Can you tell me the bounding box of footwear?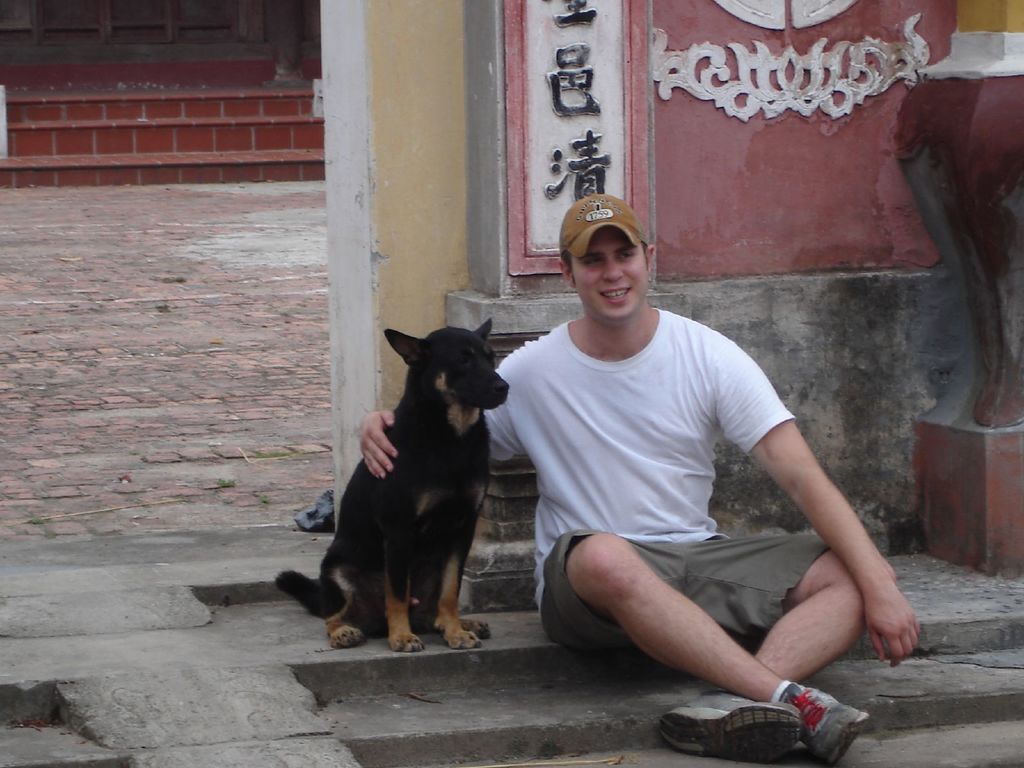
bbox=[658, 692, 820, 764].
